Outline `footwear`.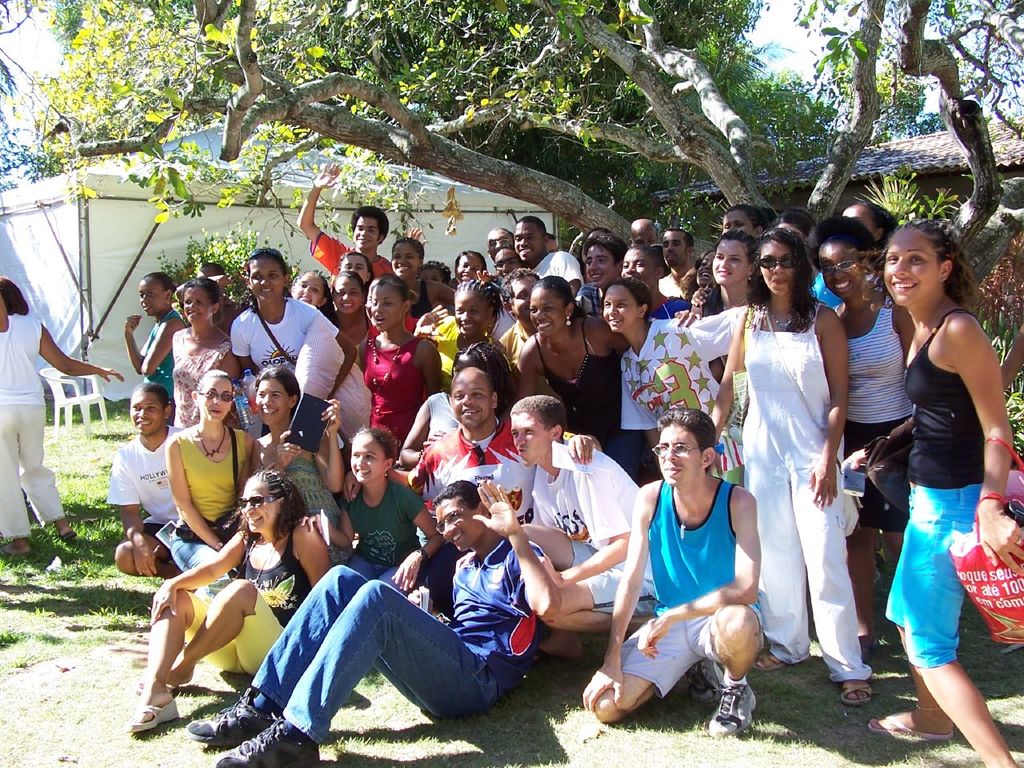
Outline: x1=692 y1=677 x2=774 y2=739.
